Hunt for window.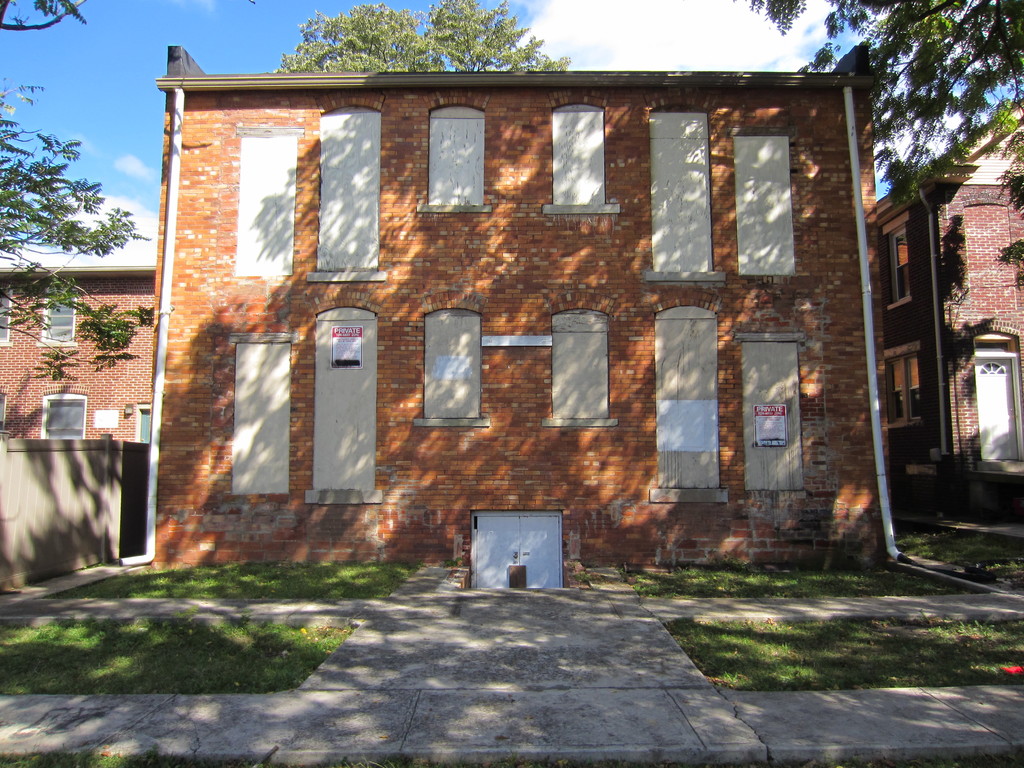
Hunted down at [0, 280, 8, 349].
